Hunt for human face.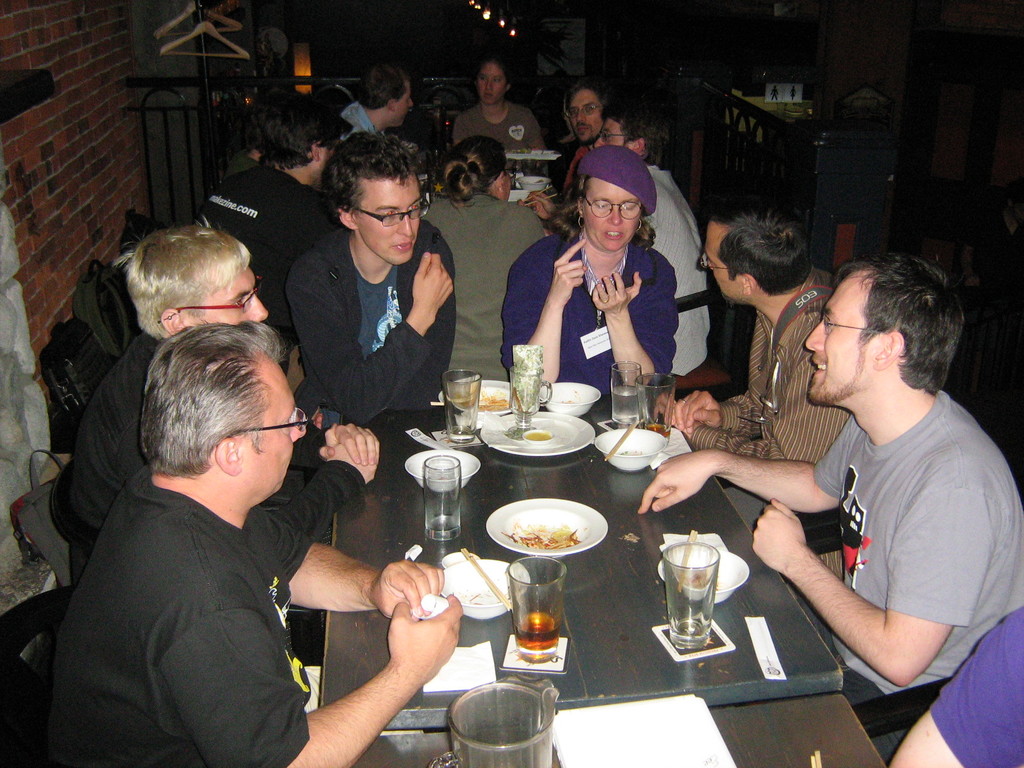
Hunted down at left=585, top=182, right=641, bottom=255.
